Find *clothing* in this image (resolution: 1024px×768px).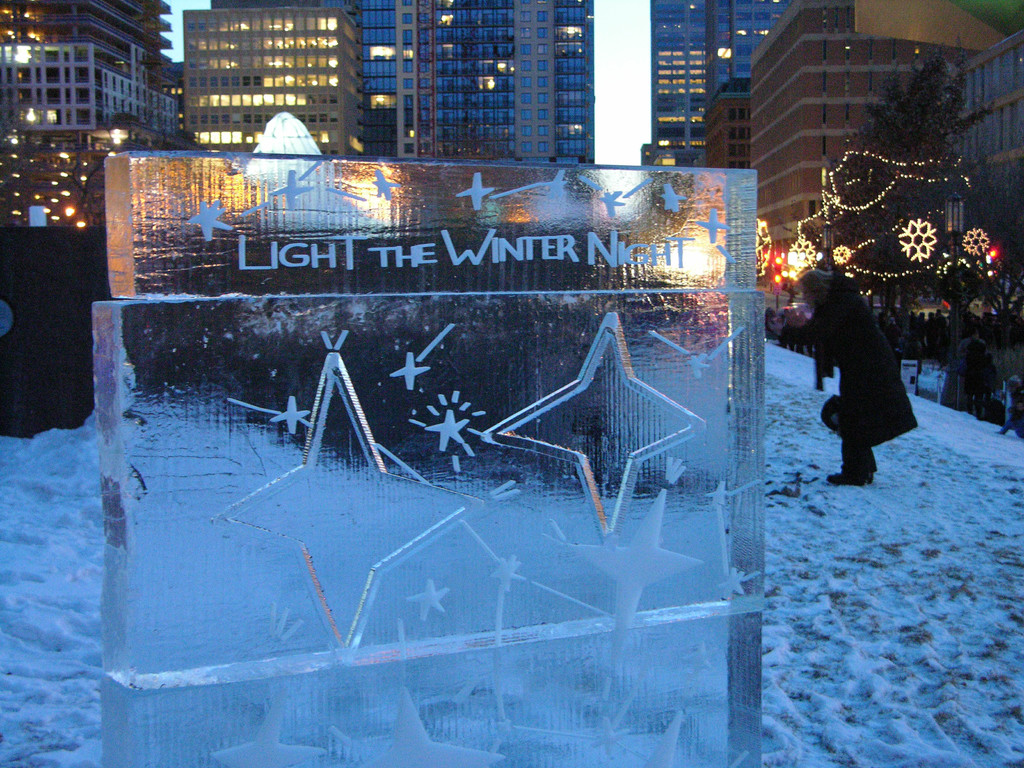
BBox(783, 276, 927, 466).
